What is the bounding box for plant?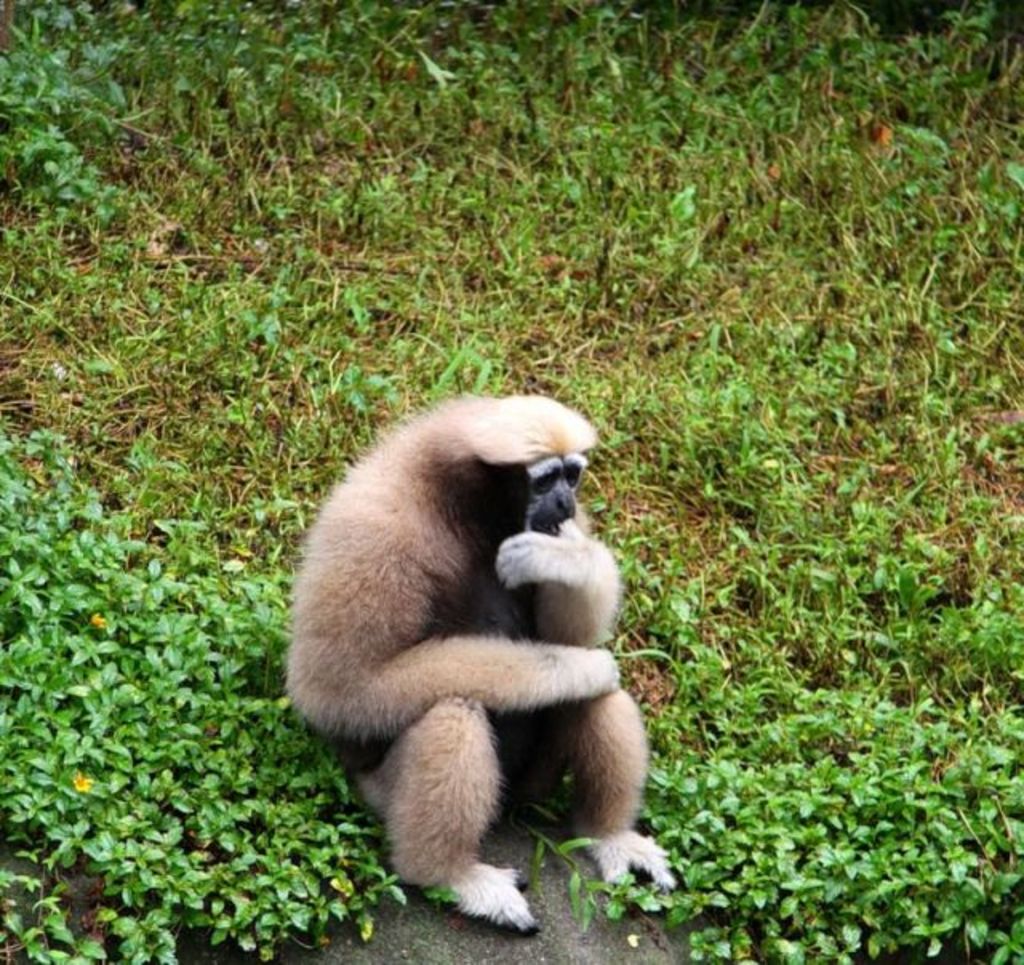
(x1=0, y1=422, x2=400, y2=963).
